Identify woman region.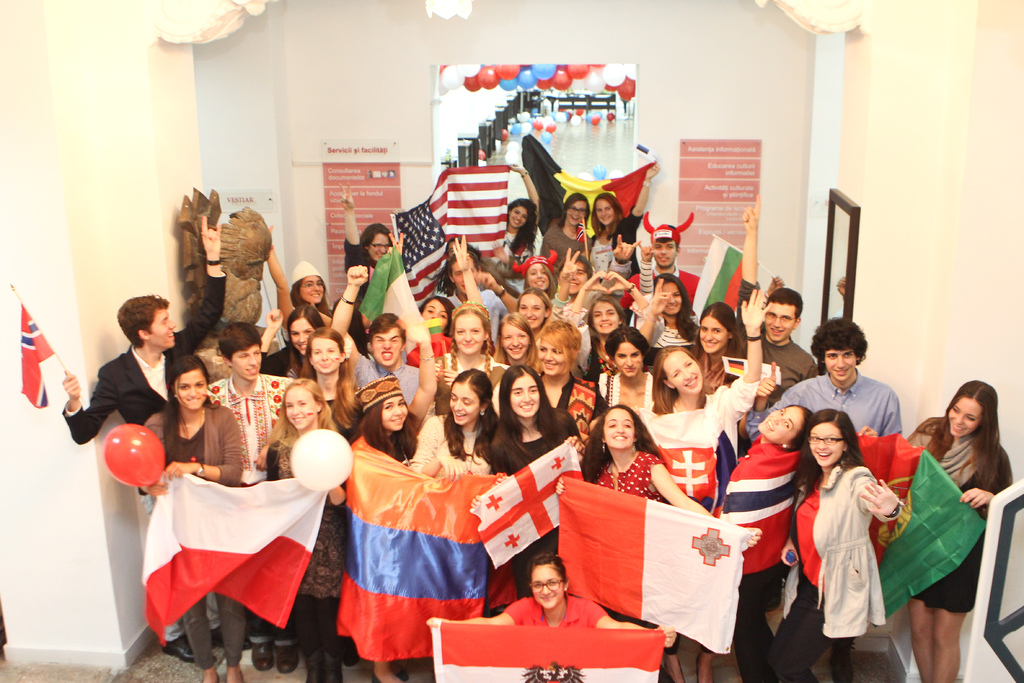
Region: 710:404:824:682.
